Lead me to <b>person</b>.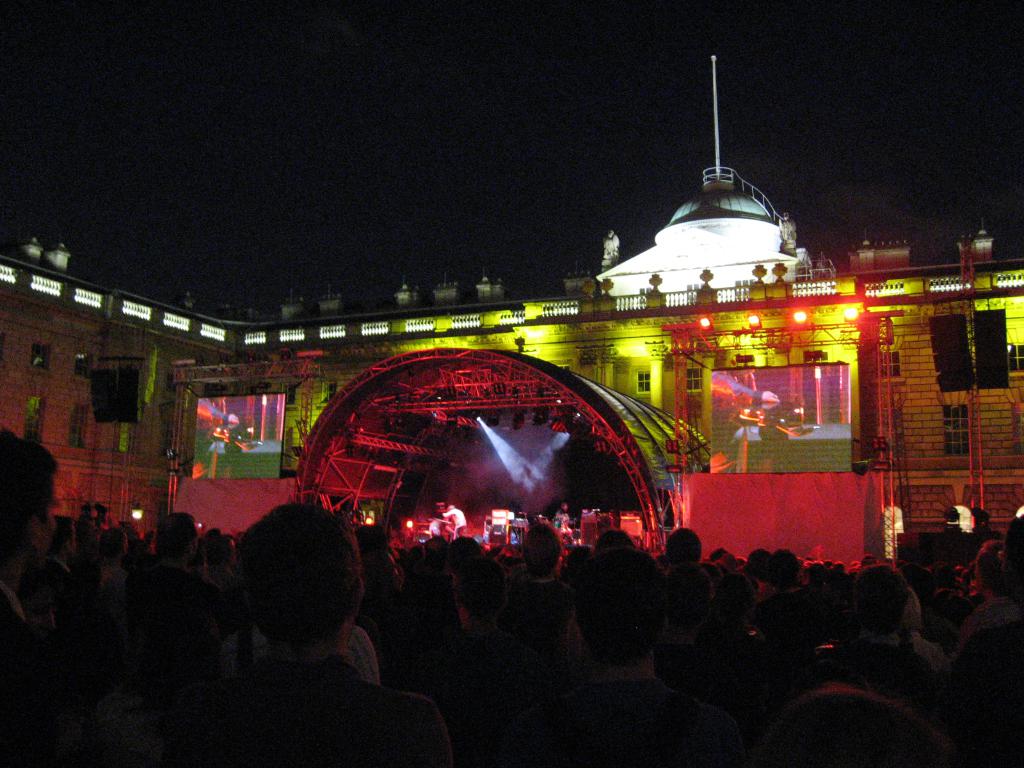
Lead to locate(185, 508, 376, 723).
